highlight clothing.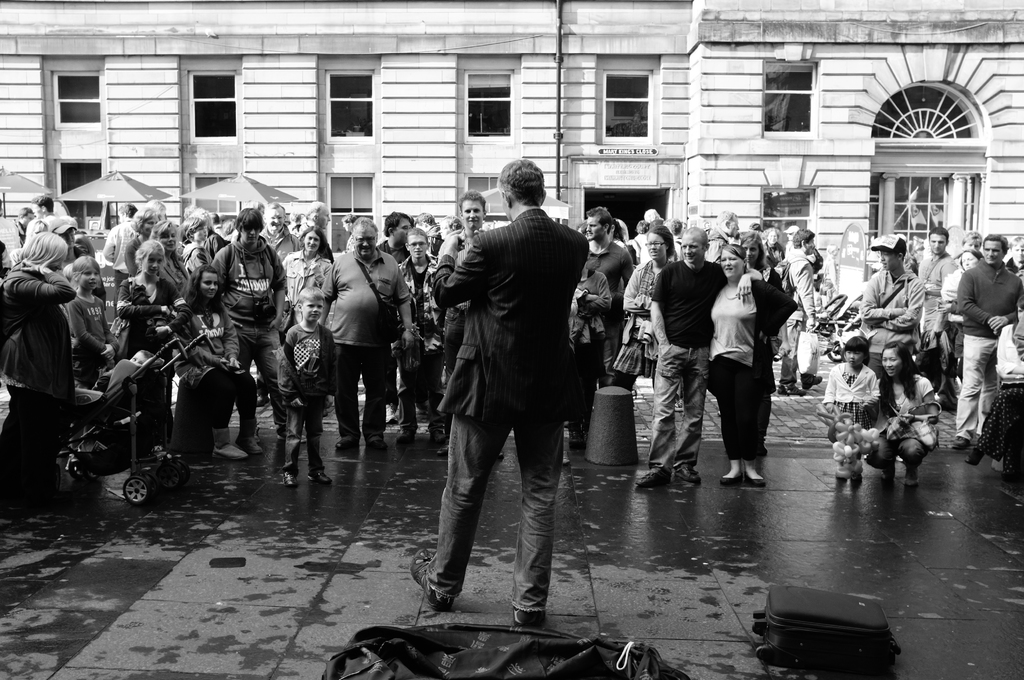
Highlighted region: 169,257,202,286.
